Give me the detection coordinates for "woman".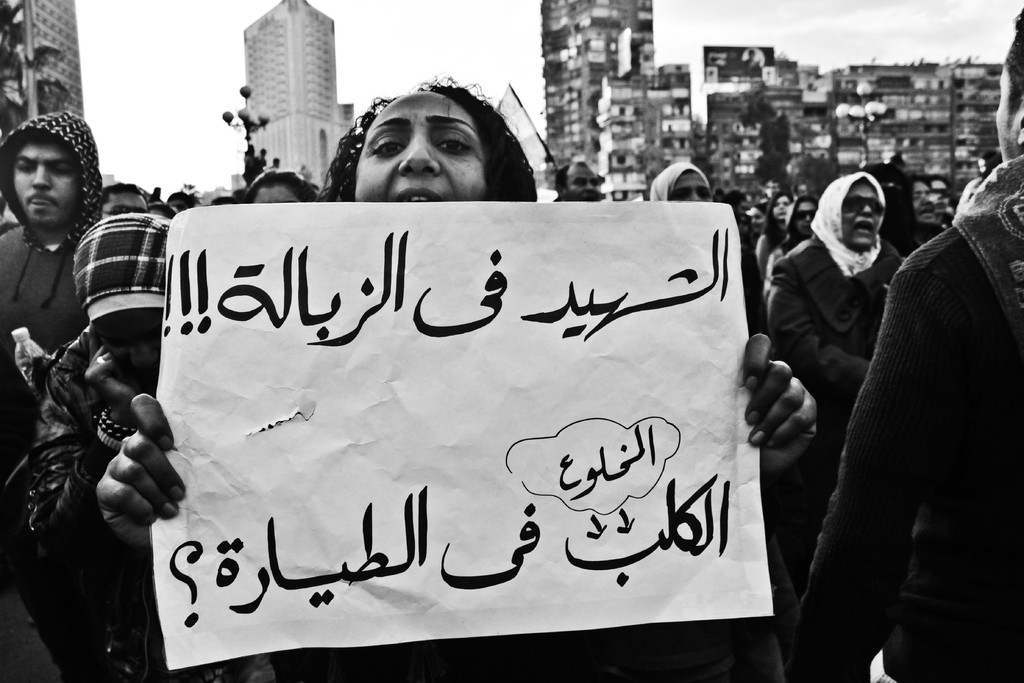
[x1=758, y1=186, x2=794, y2=268].
